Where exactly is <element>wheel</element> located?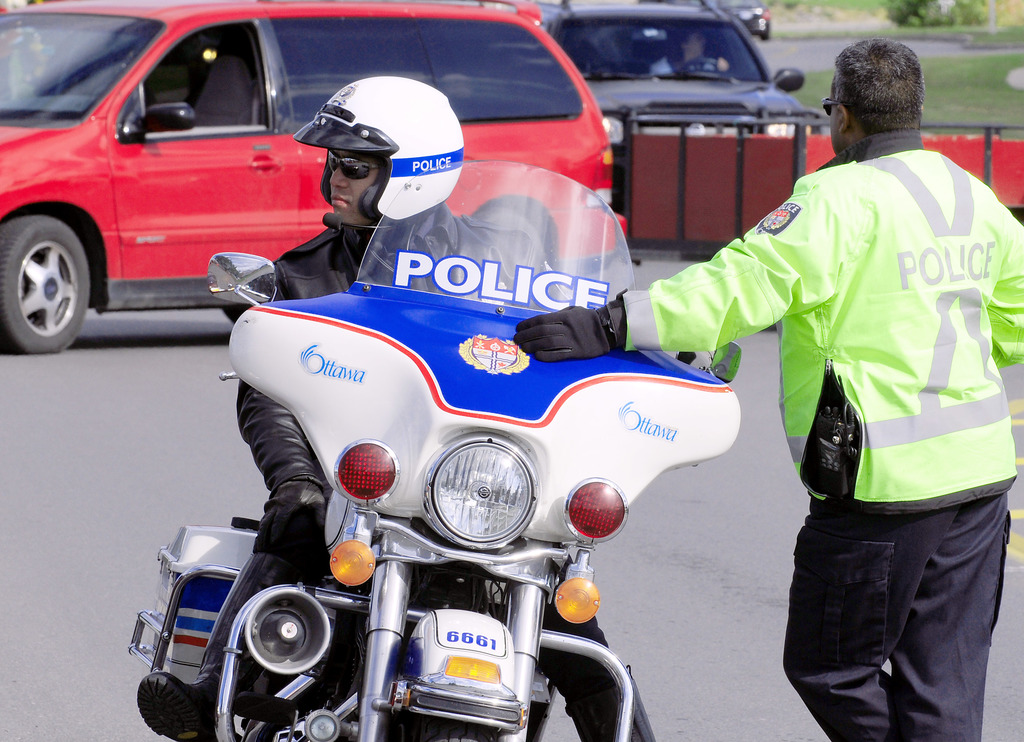
Its bounding box is {"x1": 7, "y1": 193, "x2": 97, "y2": 351}.
